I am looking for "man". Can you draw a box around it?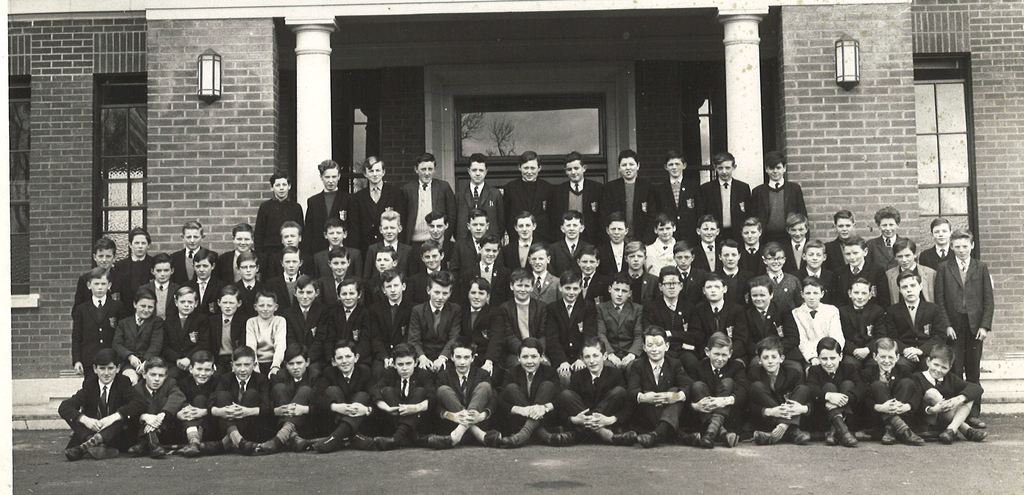
Sure, the bounding box is crop(344, 155, 405, 262).
